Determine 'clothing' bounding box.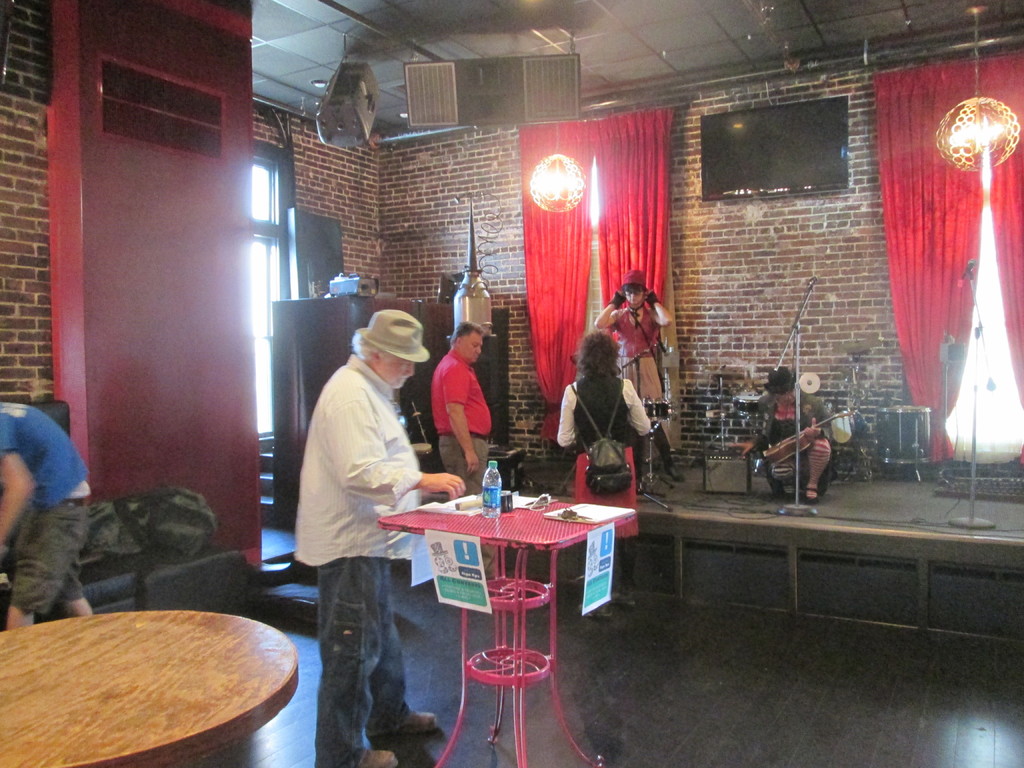
Determined: <box>0,400,93,616</box>.
